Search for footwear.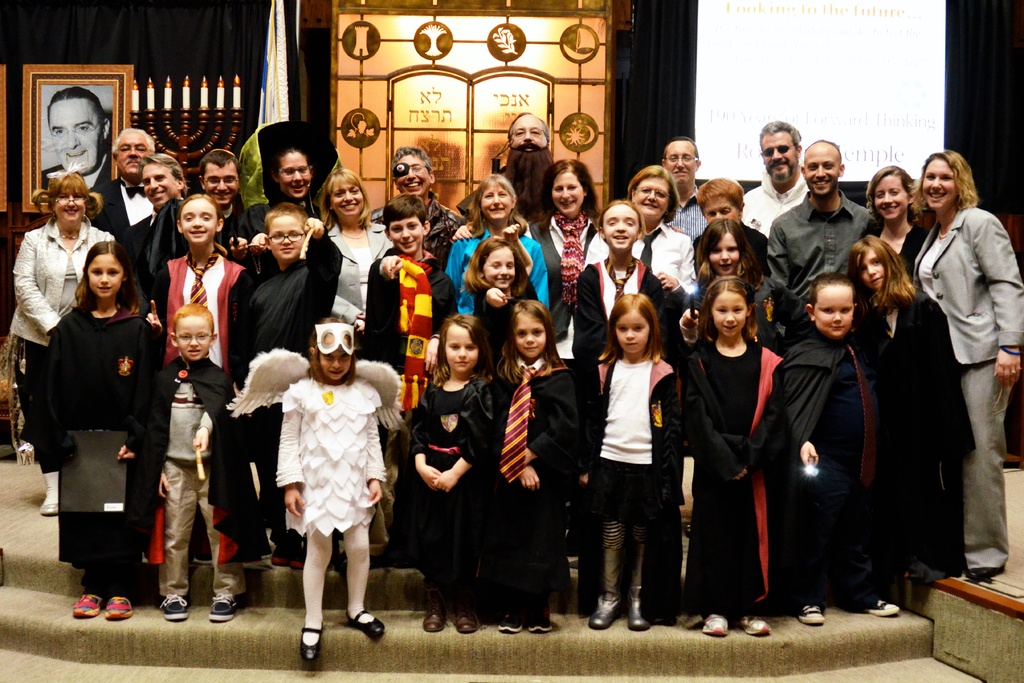
Found at l=679, t=519, r=694, b=539.
